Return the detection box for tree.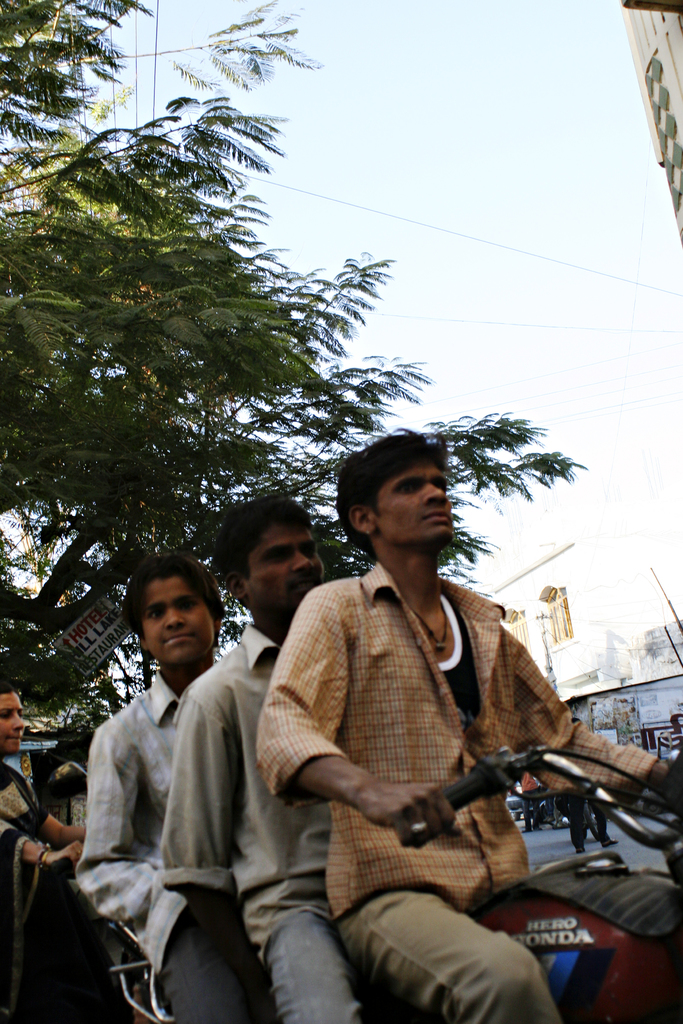
pyautogui.locateOnScreen(5, 28, 504, 735).
